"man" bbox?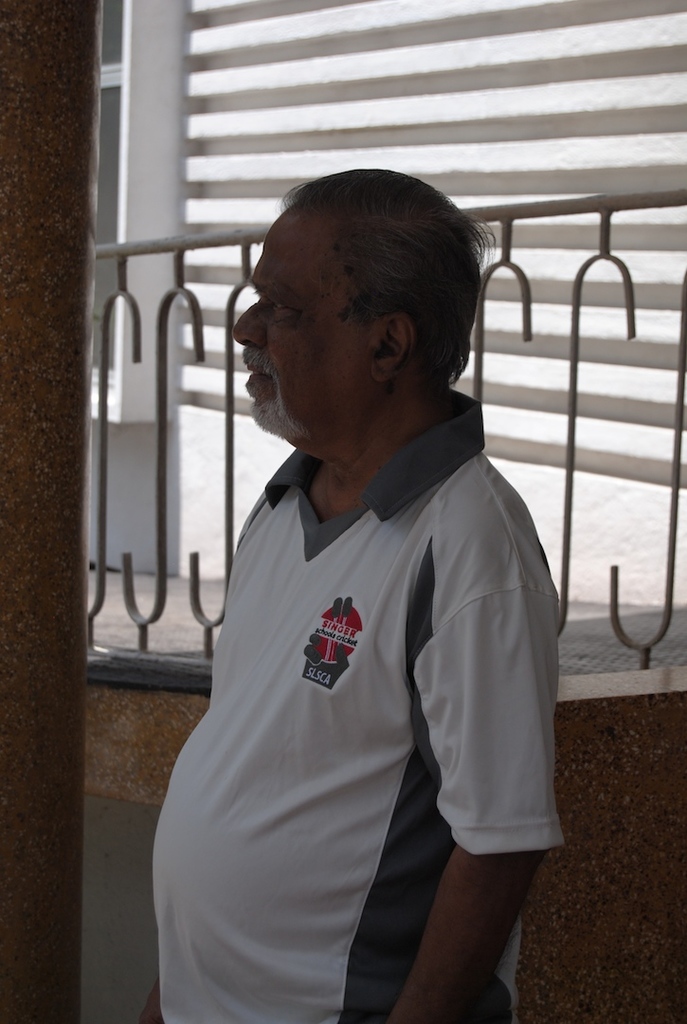
{"left": 134, "top": 131, "right": 579, "bottom": 988}
